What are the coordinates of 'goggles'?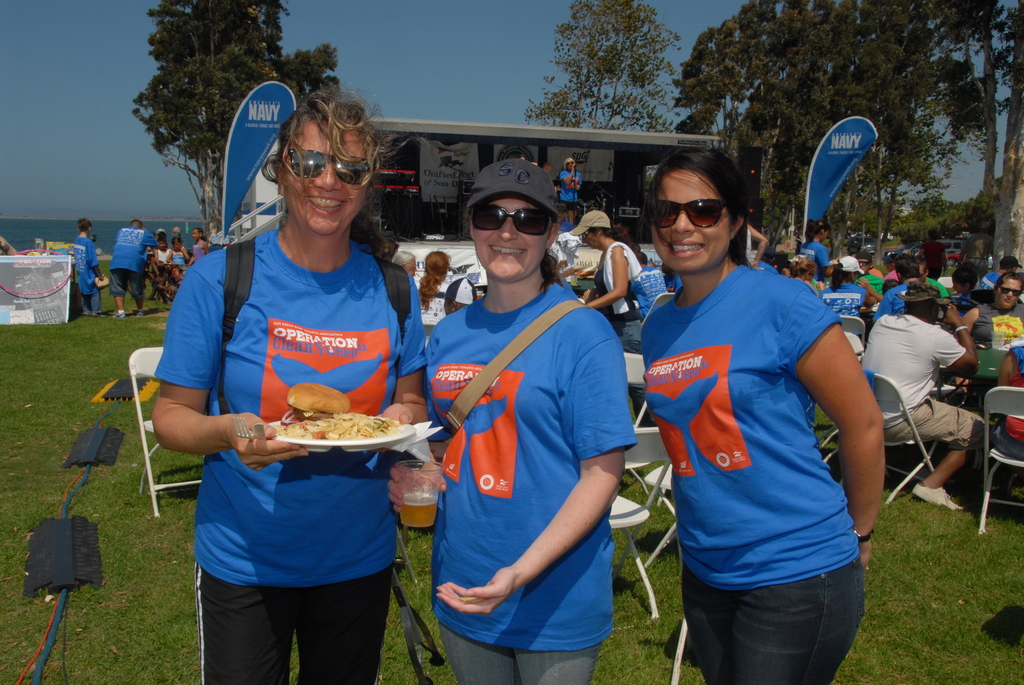
<box>854,259,872,267</box>.
